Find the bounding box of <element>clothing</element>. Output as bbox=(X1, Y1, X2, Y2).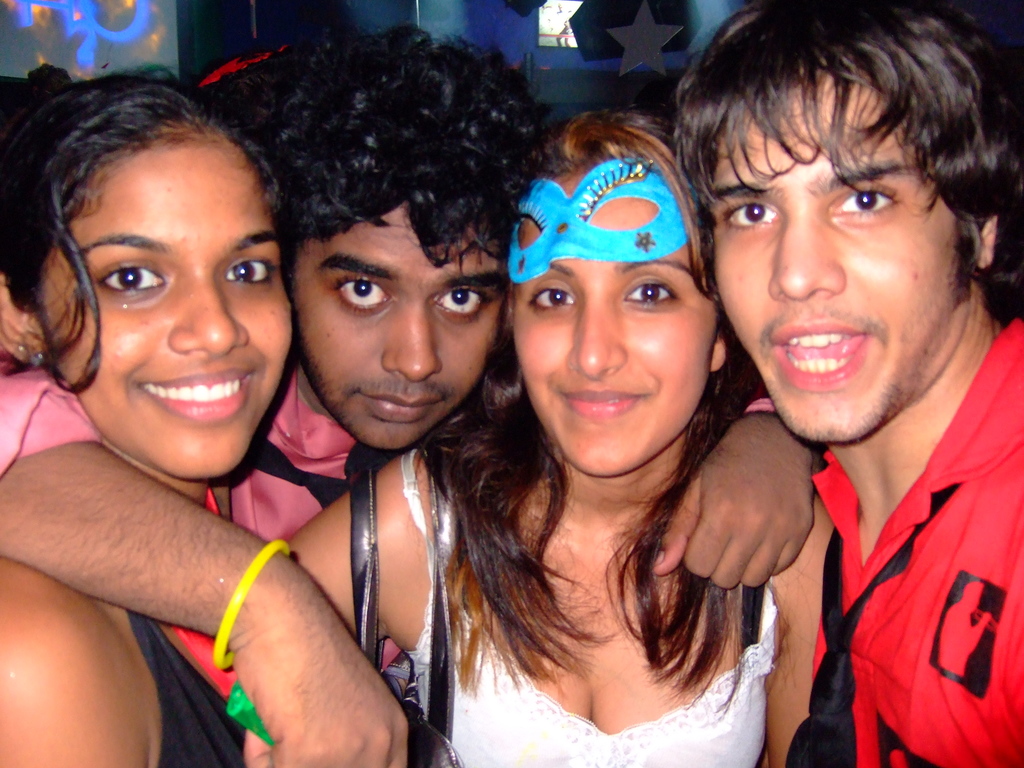
bbox=(123, 613, 246, 764).
